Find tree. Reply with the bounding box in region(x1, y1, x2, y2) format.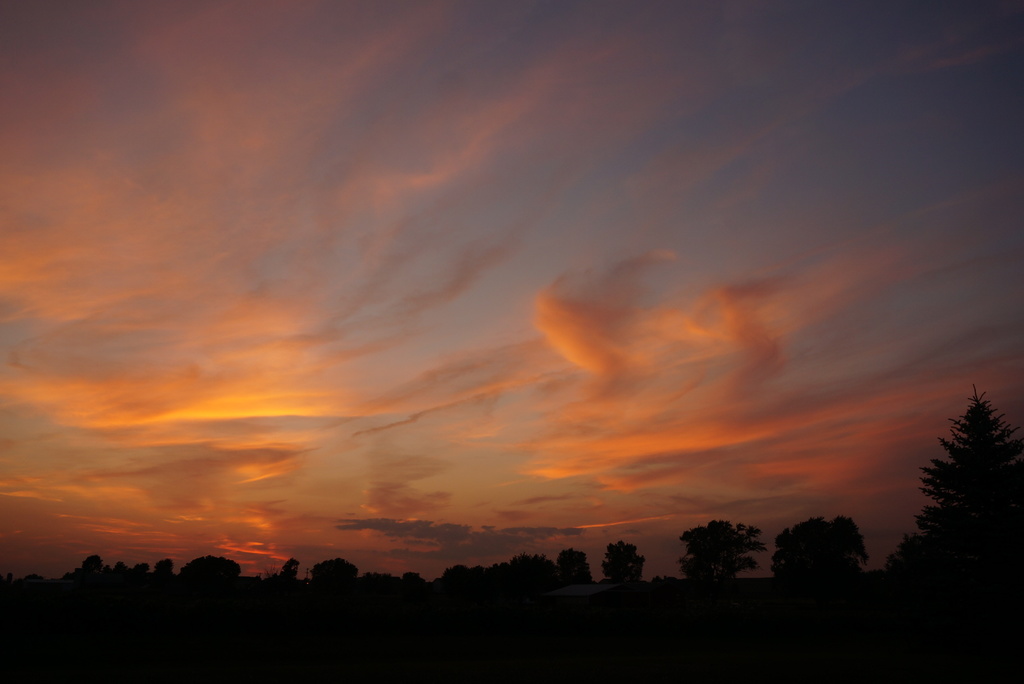
region(300, 555, 358, 585).
